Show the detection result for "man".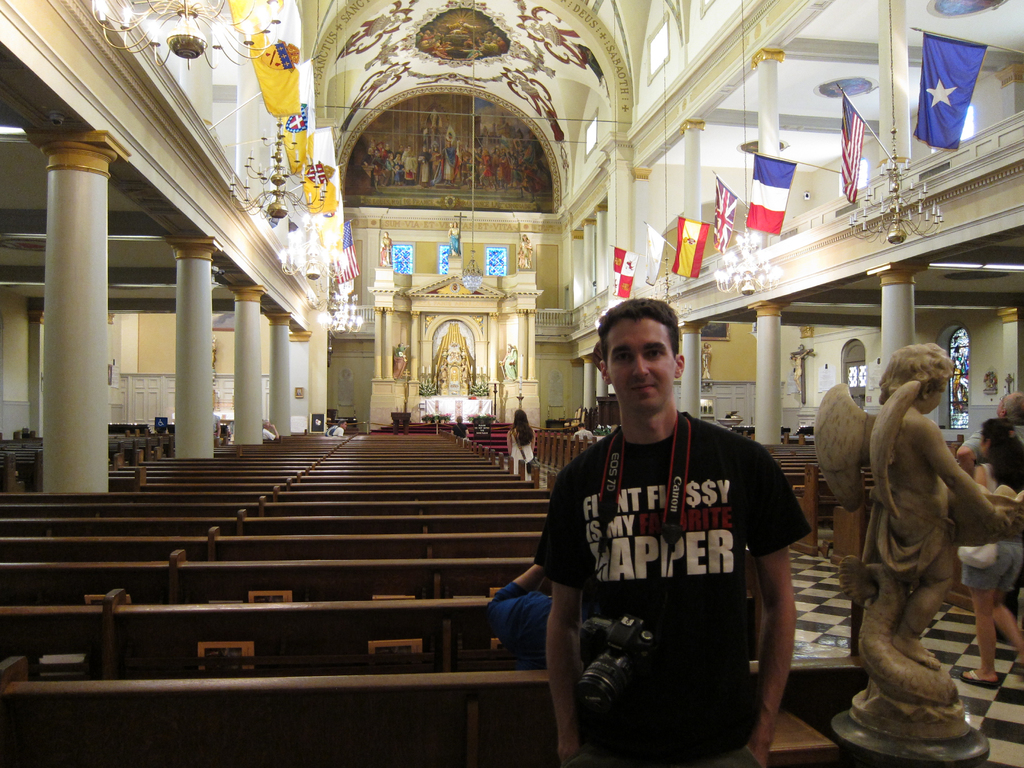
select_region(513, 292, 810, 749).
